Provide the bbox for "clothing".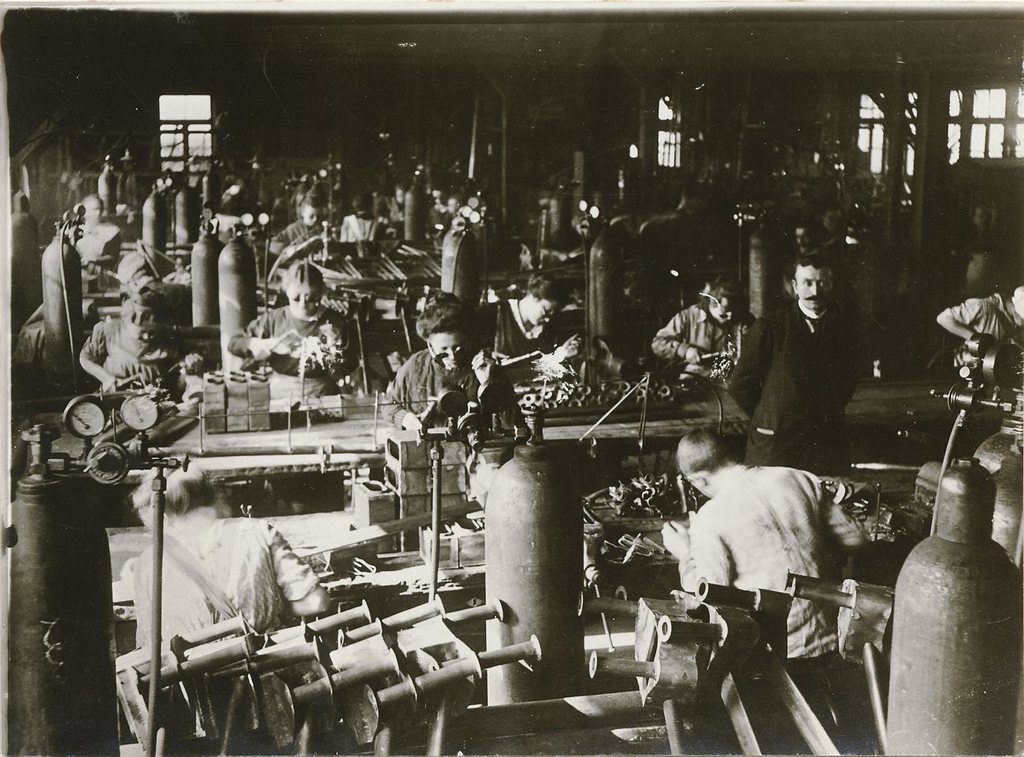
668:460:864:673.
